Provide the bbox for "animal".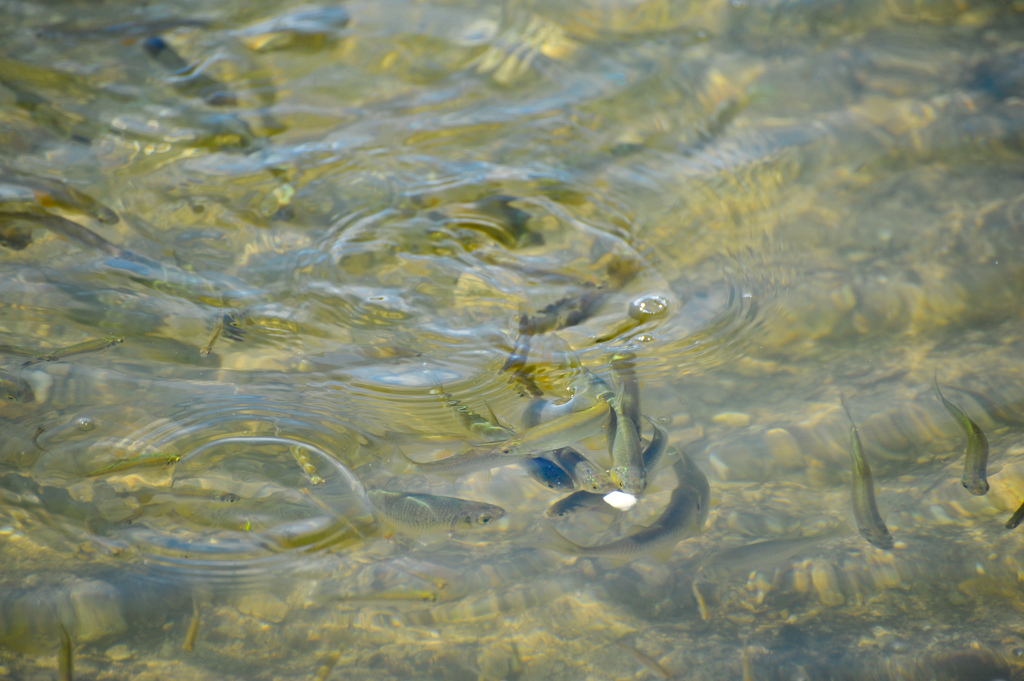
[620, 641, 664, 680].
